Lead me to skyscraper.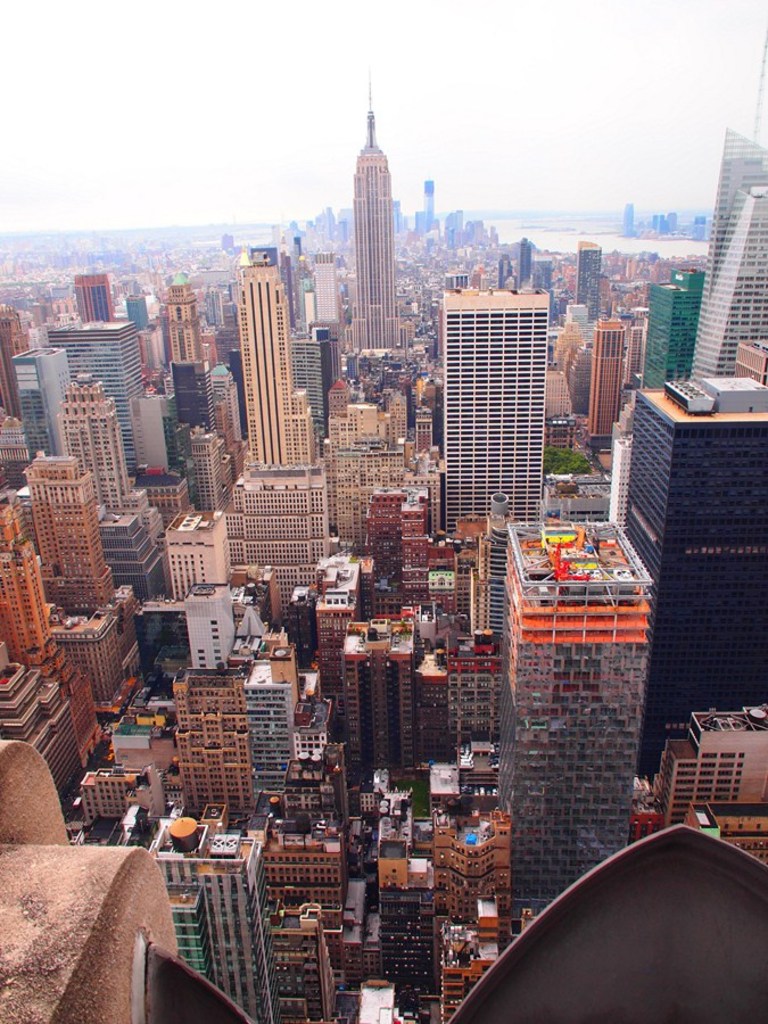
Lead to x1=712, y1=118, x2=767, y2=283.
